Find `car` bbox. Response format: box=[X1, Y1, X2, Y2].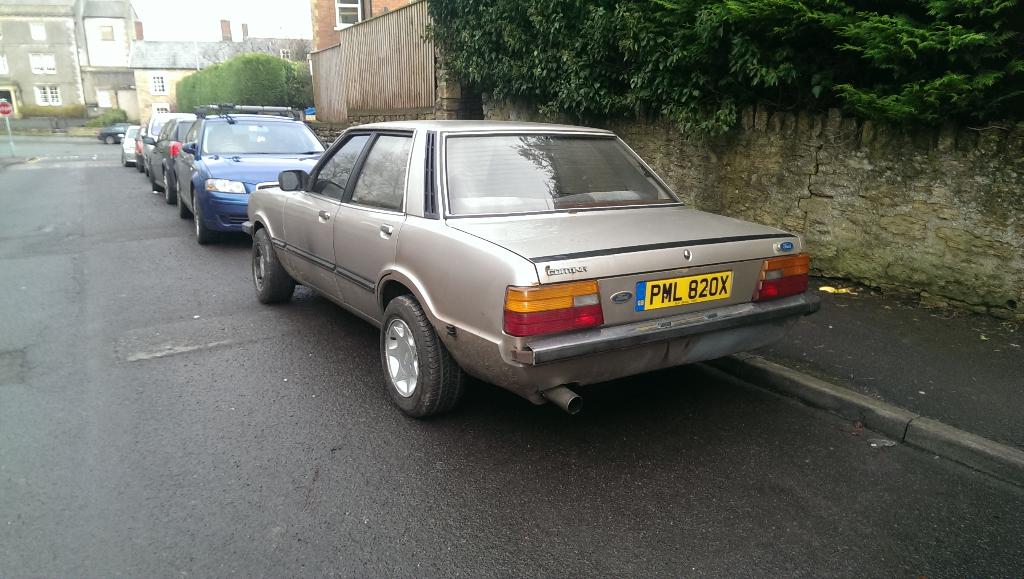
box=[167, 103, 332, 238].
